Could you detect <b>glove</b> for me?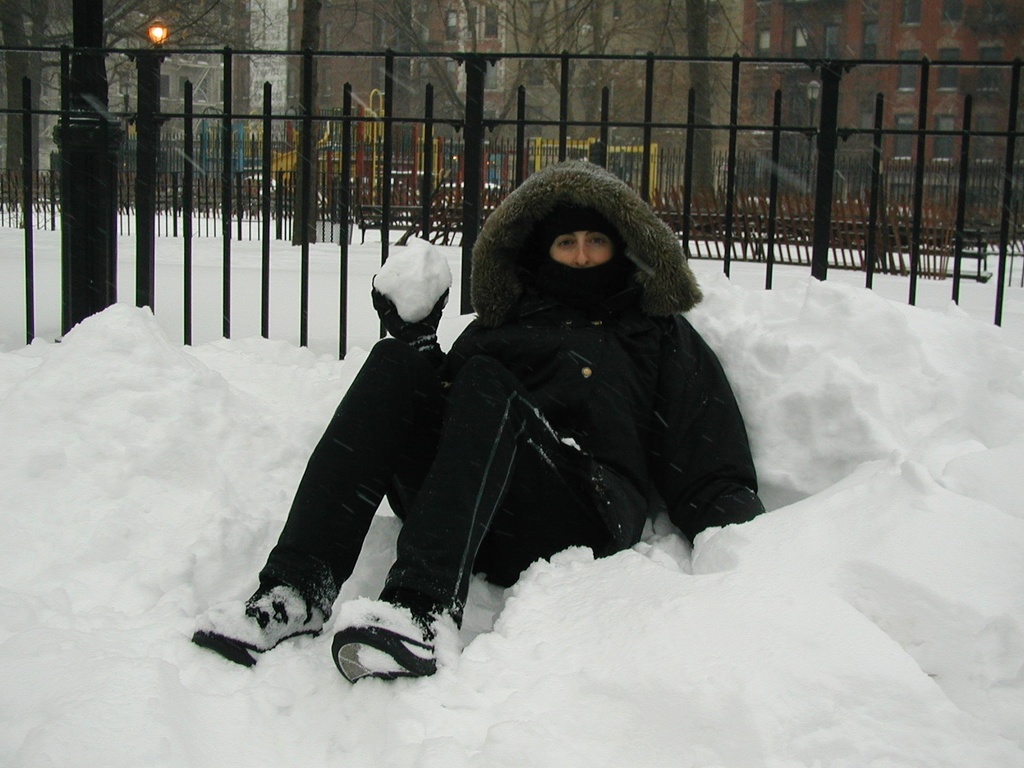
Detection result: 366,239,451,344.
